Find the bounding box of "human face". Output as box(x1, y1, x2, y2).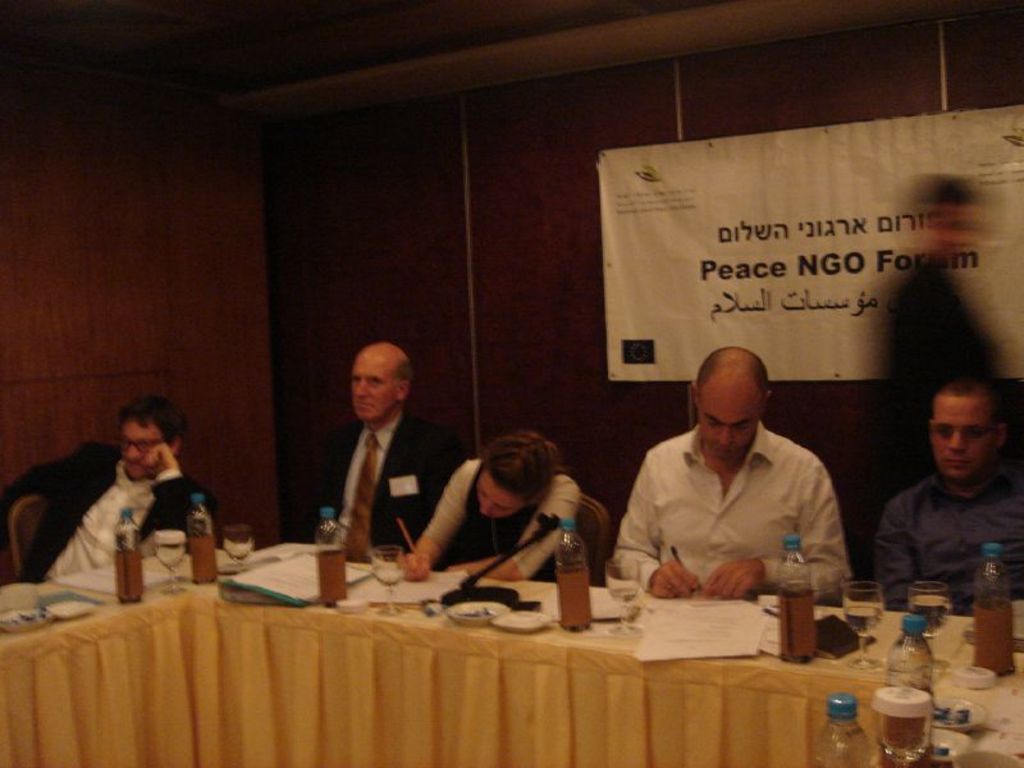
box(929, 397, 997, 481).
